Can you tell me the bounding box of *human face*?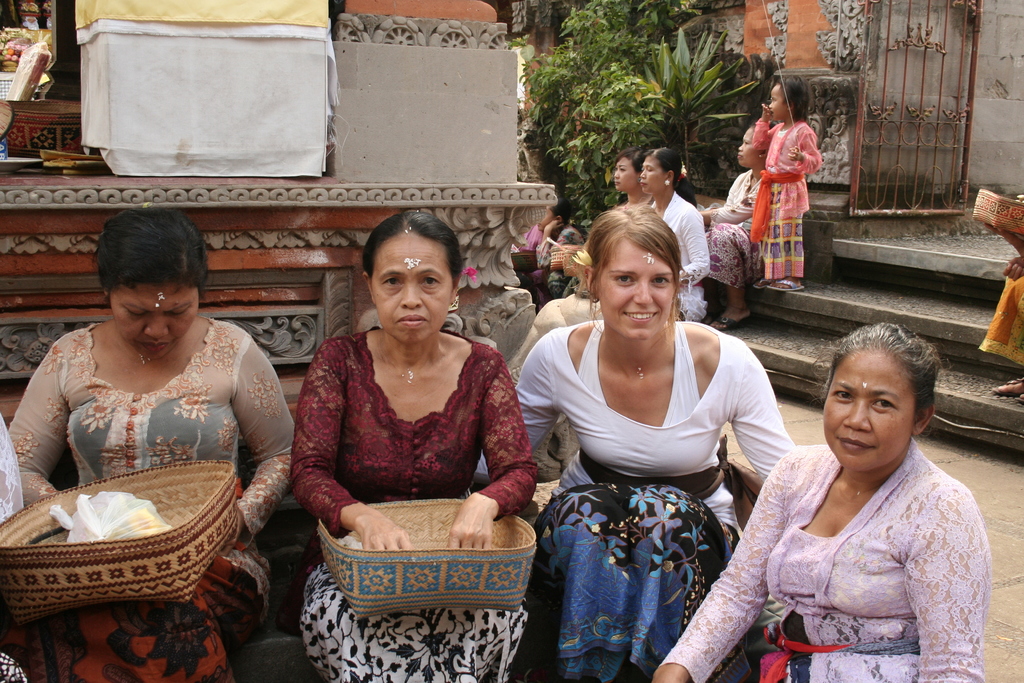
Rect(733, 129, 760, 165).
